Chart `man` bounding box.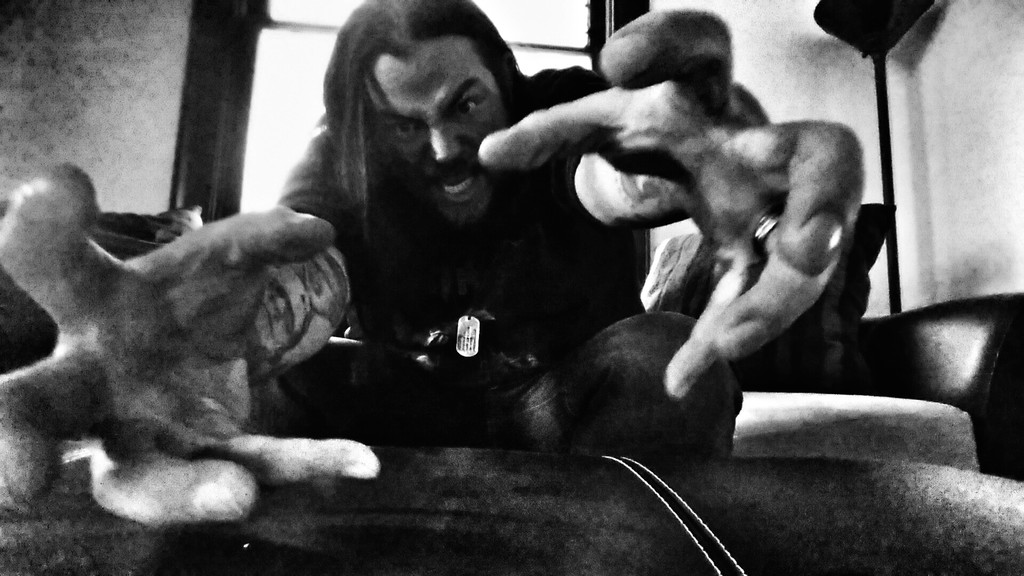
Charted: 0 0 898 529.
